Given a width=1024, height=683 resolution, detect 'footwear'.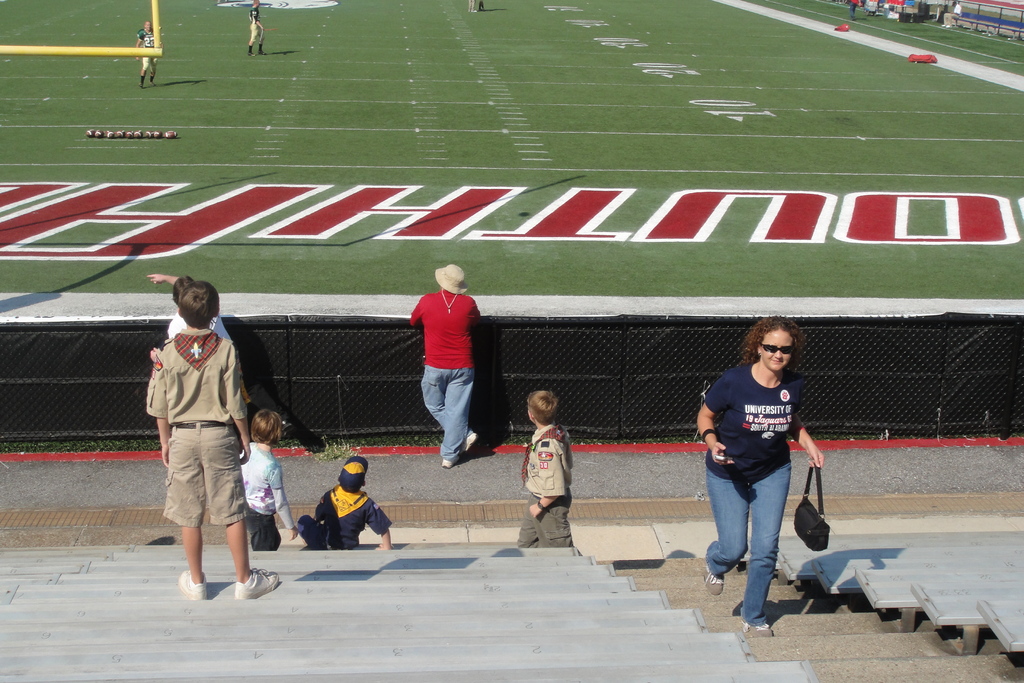
select_region(746, 620, 780, 639).
